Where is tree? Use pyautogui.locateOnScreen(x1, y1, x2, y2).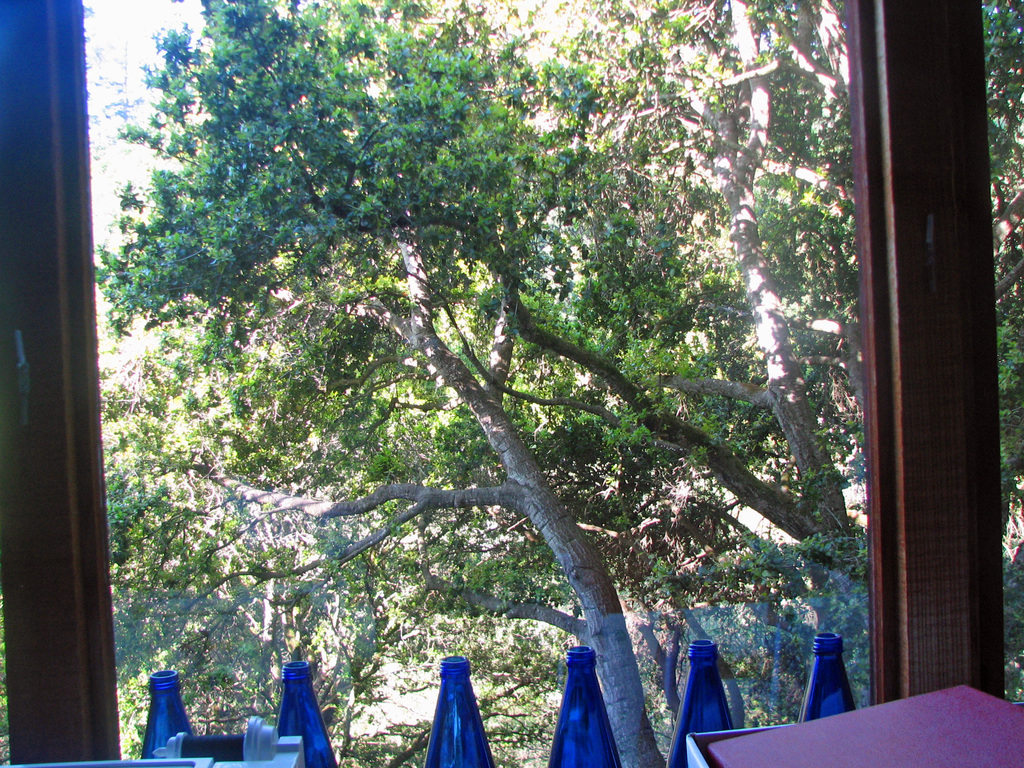
pyautogui.locateOnScreen(397, 0, 1023, 708).
